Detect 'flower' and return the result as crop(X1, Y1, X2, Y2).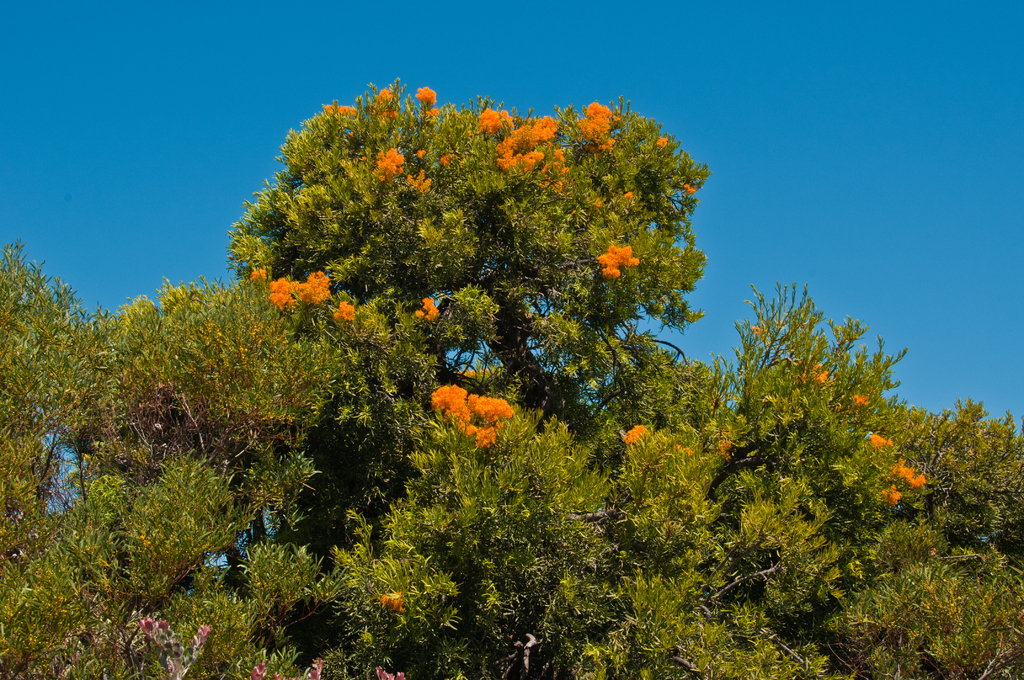
crop(874, 487, 892, 506).
